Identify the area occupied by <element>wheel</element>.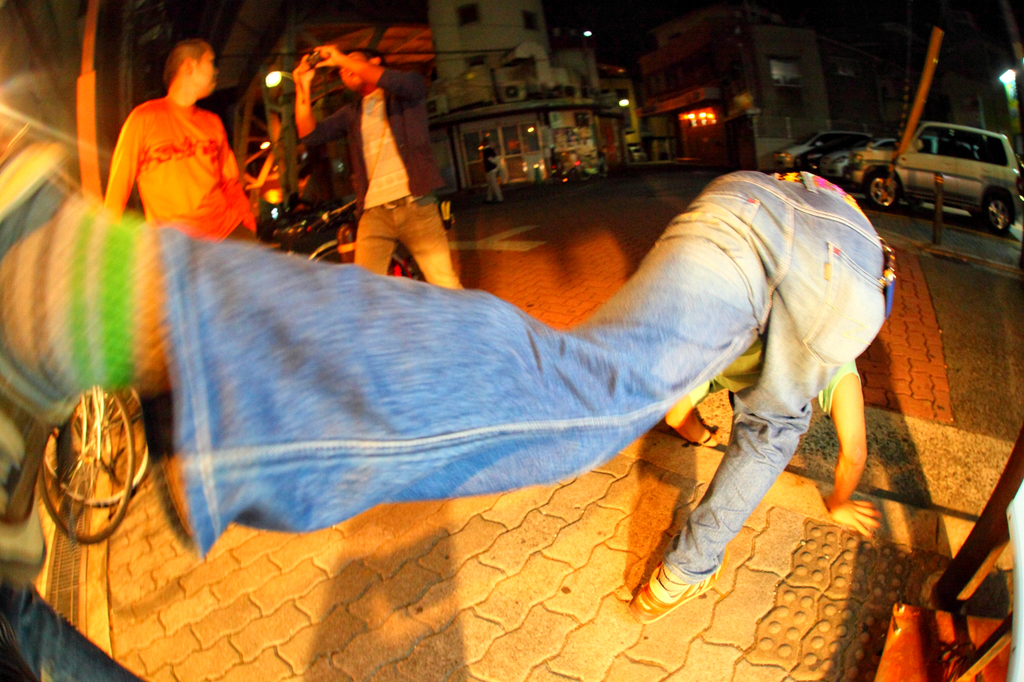
Area: (left=311, top=245, right=417, bottom=280).
